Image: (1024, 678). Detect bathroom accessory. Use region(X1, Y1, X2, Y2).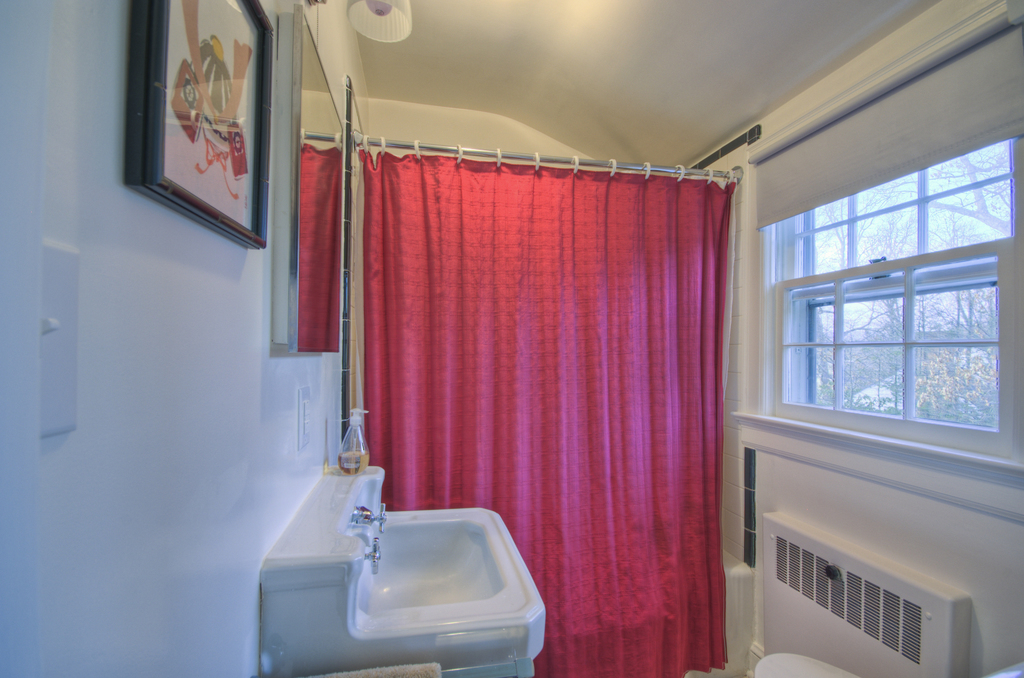
region(289, 1, 344, 354).
